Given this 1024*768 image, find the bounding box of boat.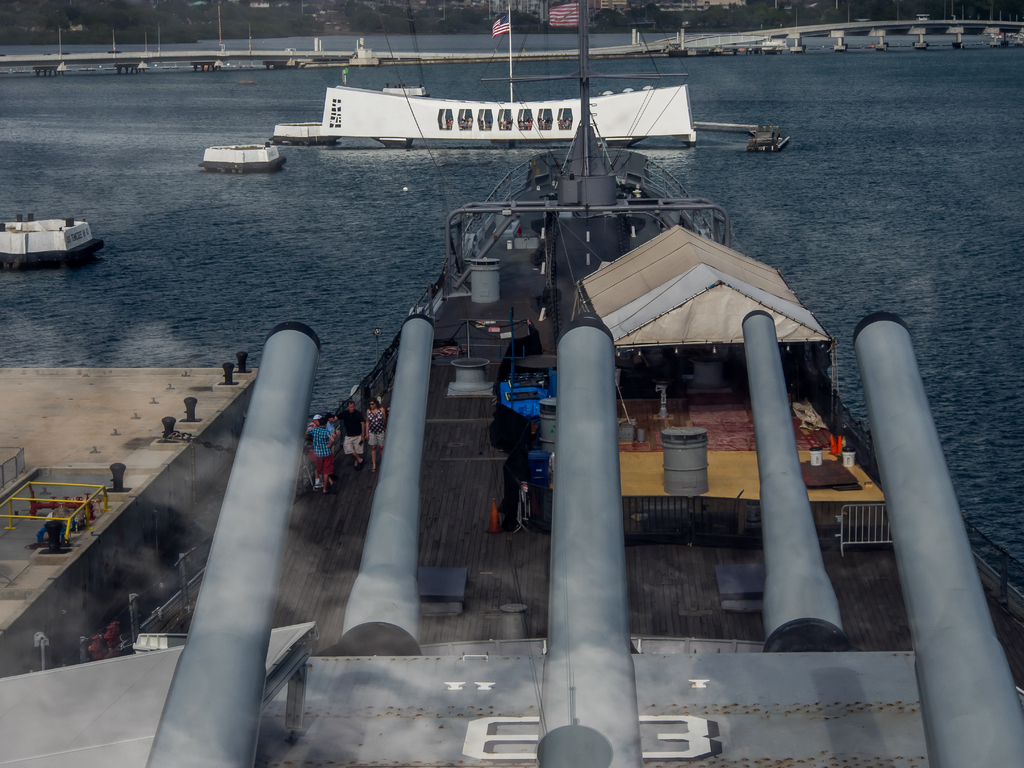
region(0, 212, 95, 264).
